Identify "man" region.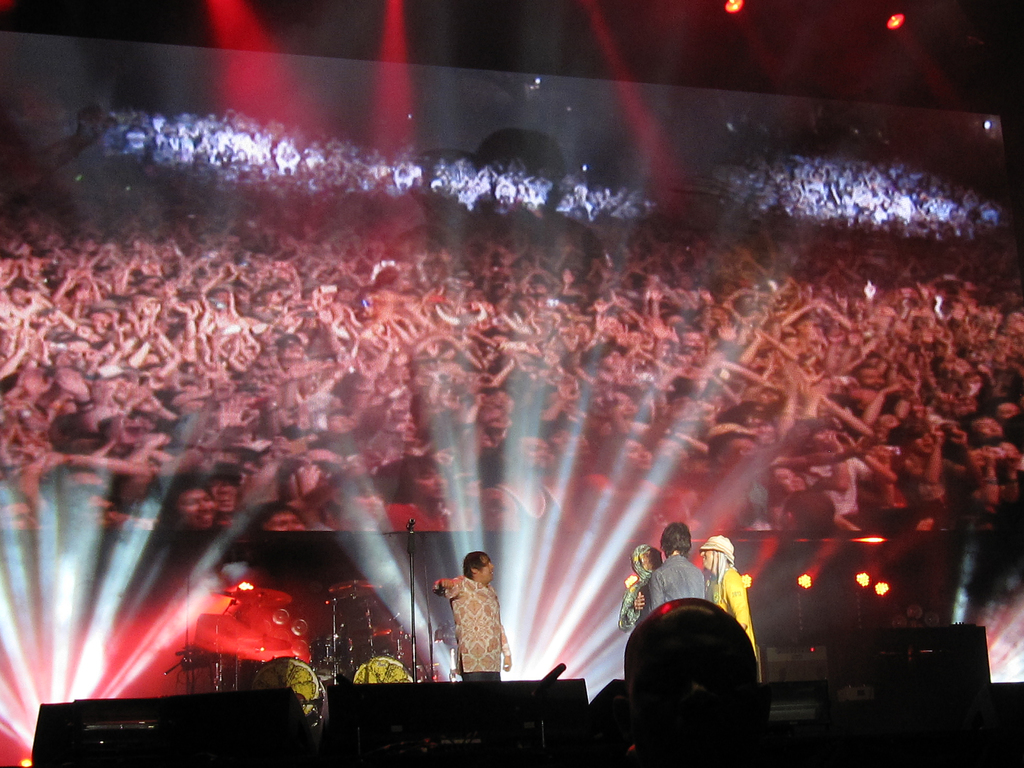
Region: bbox(145, 463, 248, 544).
